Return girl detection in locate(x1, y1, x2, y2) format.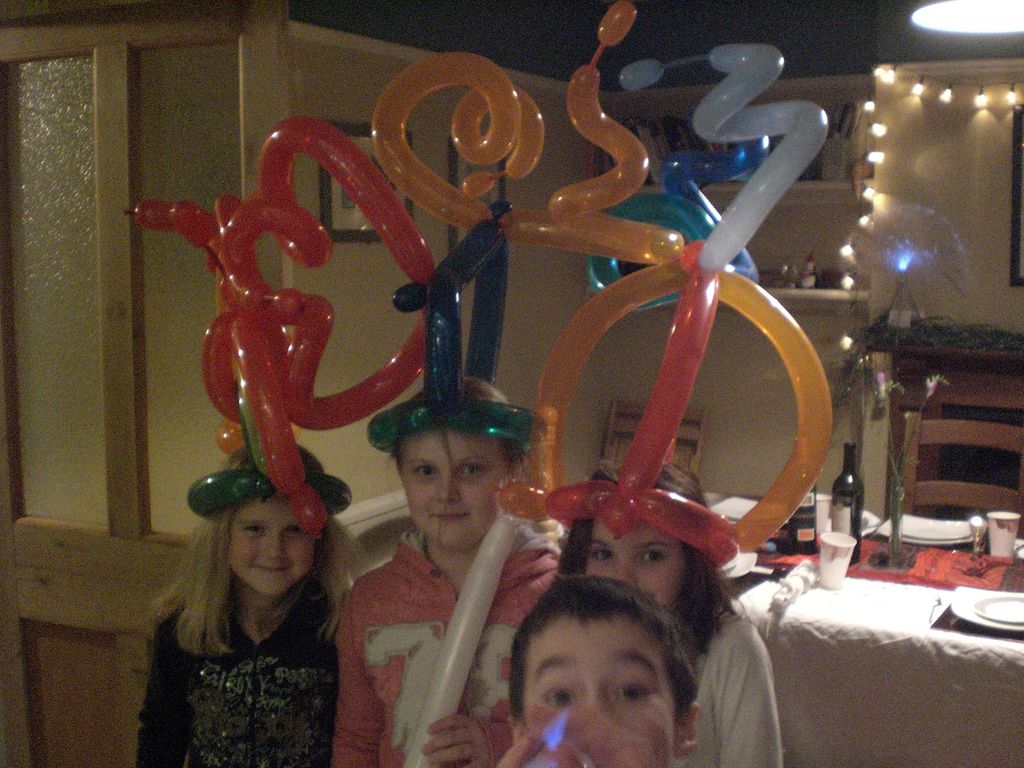
locate(559, 461, 785, 767).
